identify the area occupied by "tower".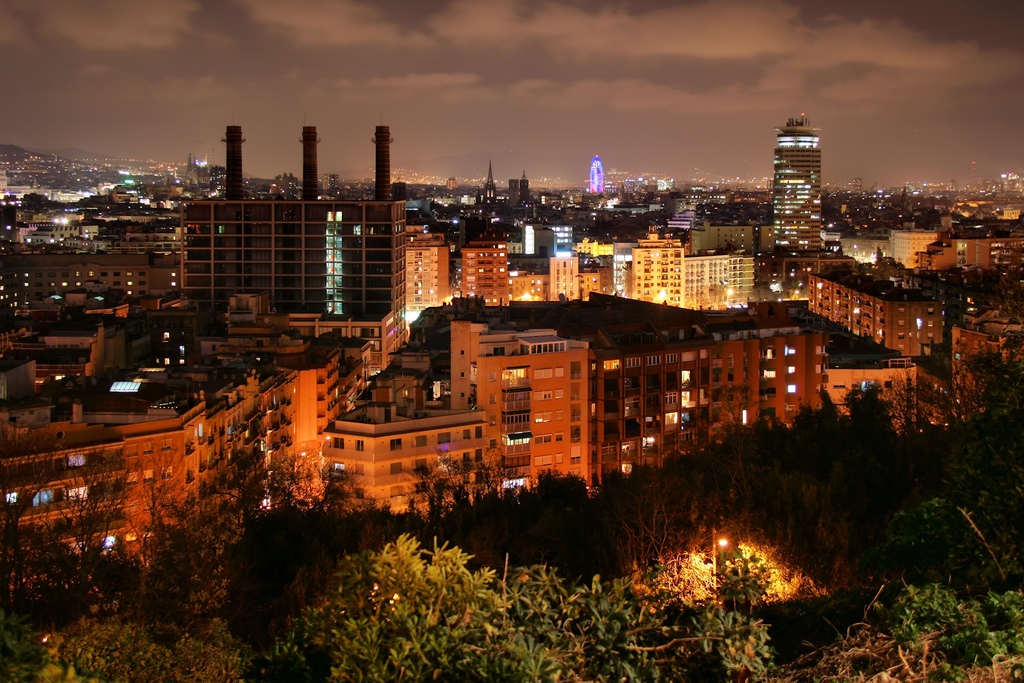
Area: region(403, 222, 445, 302).
